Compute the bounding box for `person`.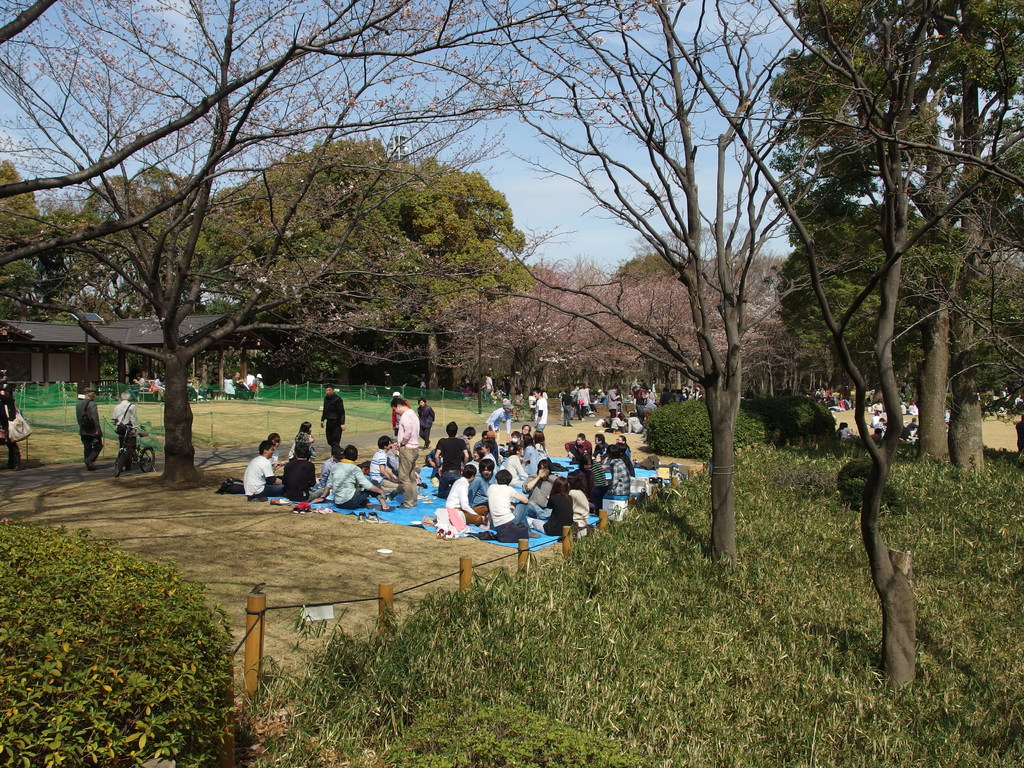
527, 458, 556, 522.
